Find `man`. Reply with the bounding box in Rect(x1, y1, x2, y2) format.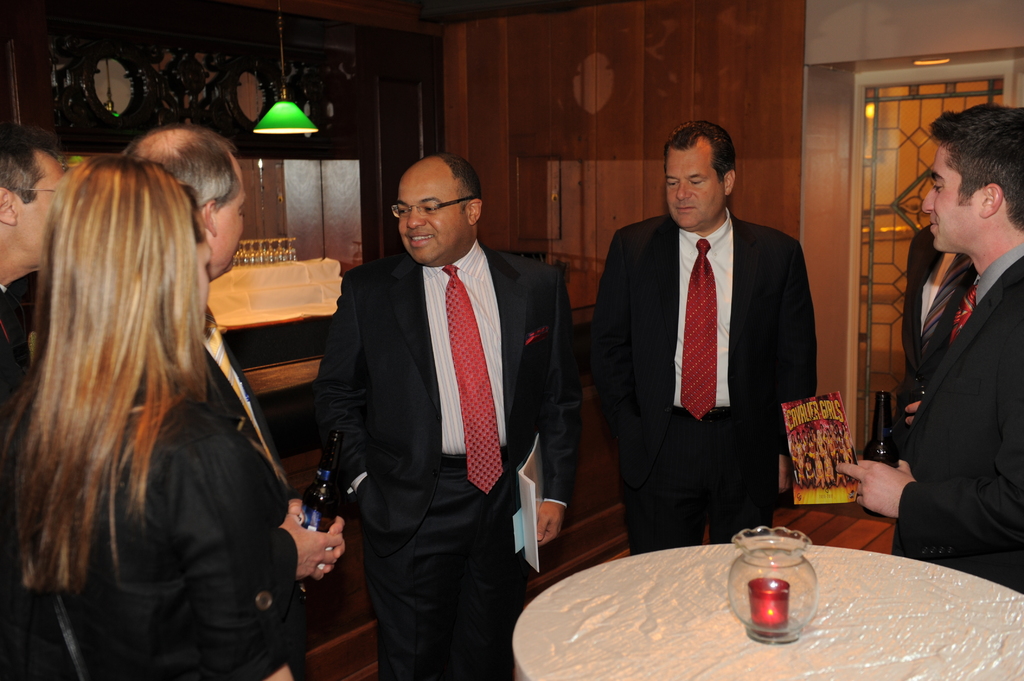
Rect(308, 134, 552, 671).
